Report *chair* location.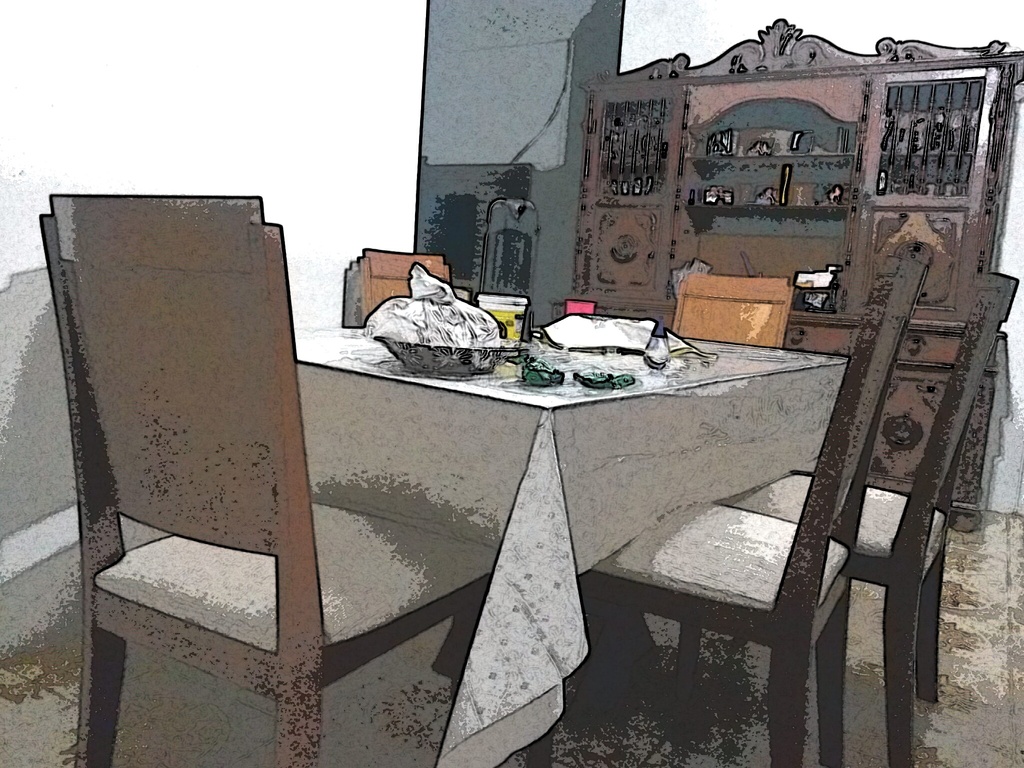
Report: pyautogui.locateOnScreen(575, 240, 918, 767).
